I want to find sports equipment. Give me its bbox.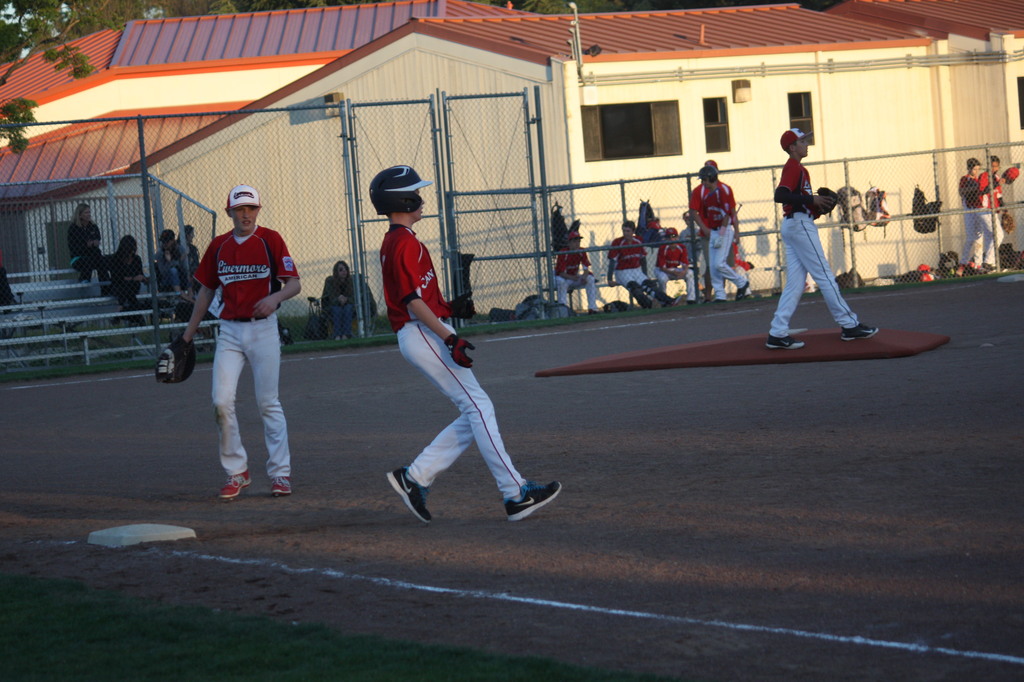
840/320/879/340.
